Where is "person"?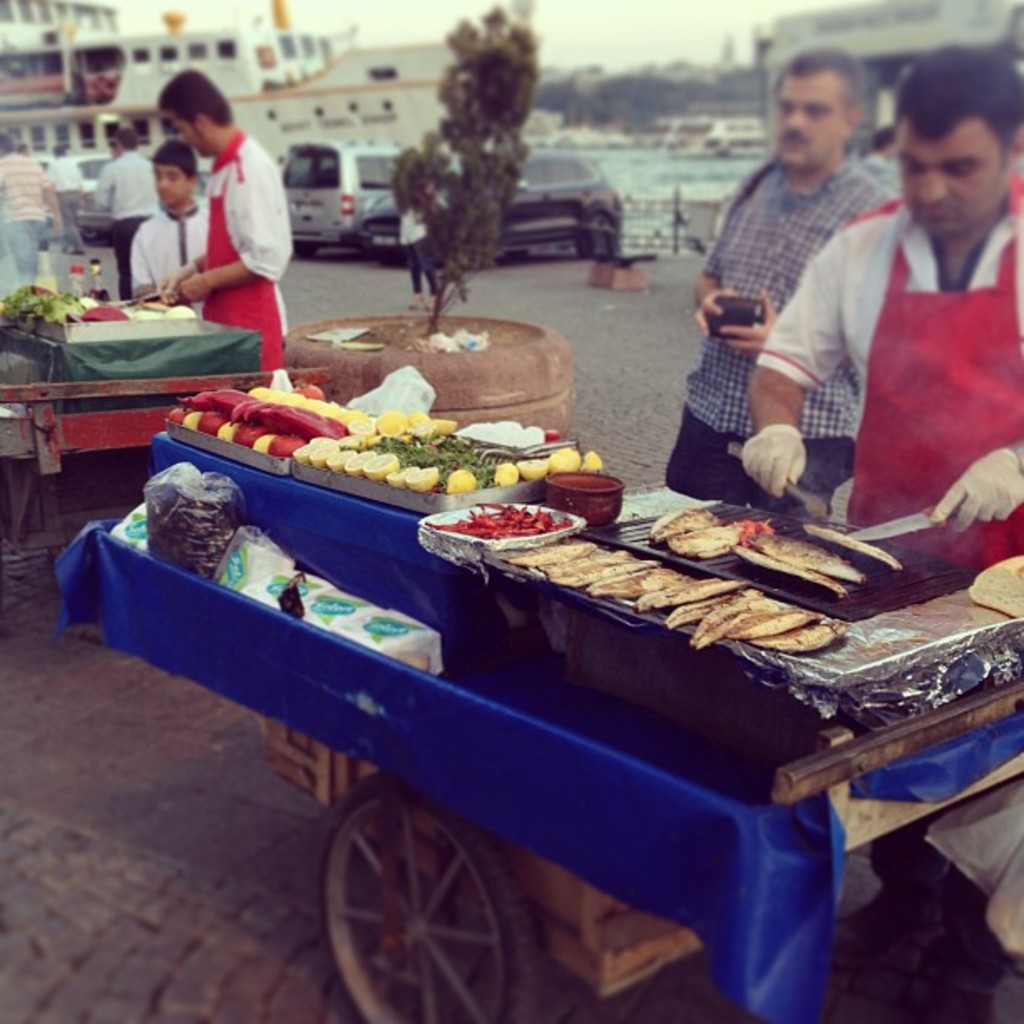
detection(0, 125, 52, 286).
